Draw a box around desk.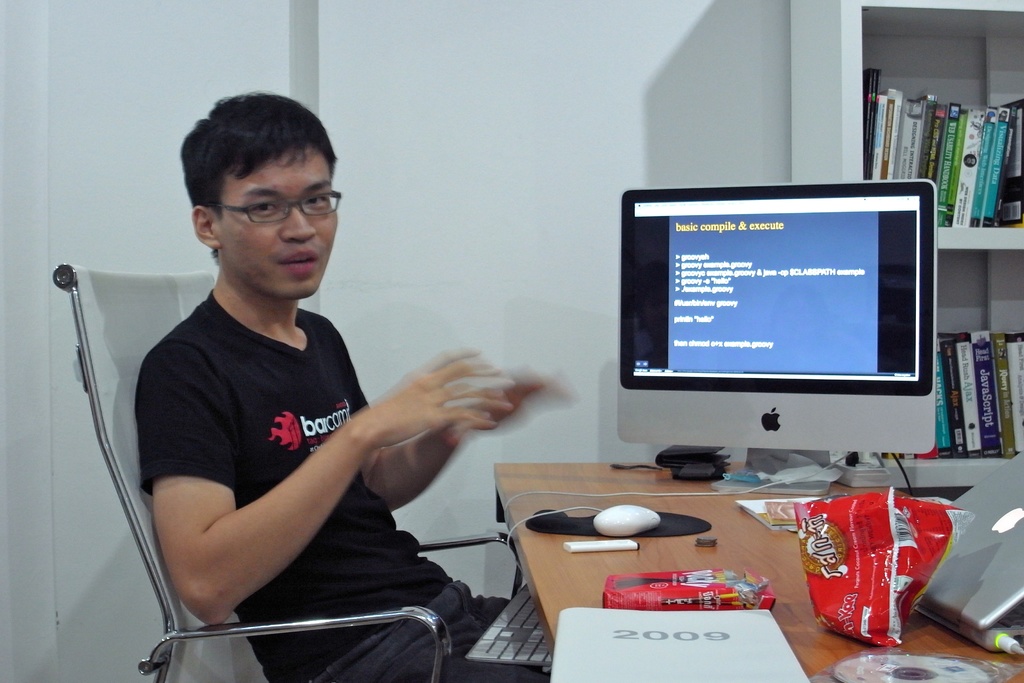
490, 459, 1023, 682.
